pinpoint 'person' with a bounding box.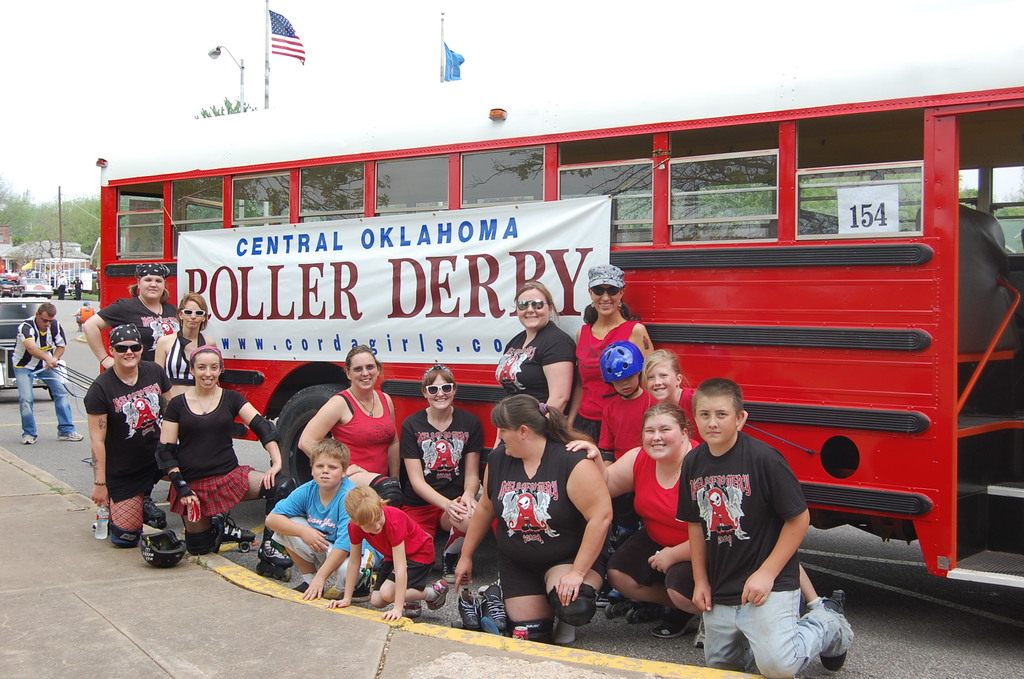
72:264:181:524.
